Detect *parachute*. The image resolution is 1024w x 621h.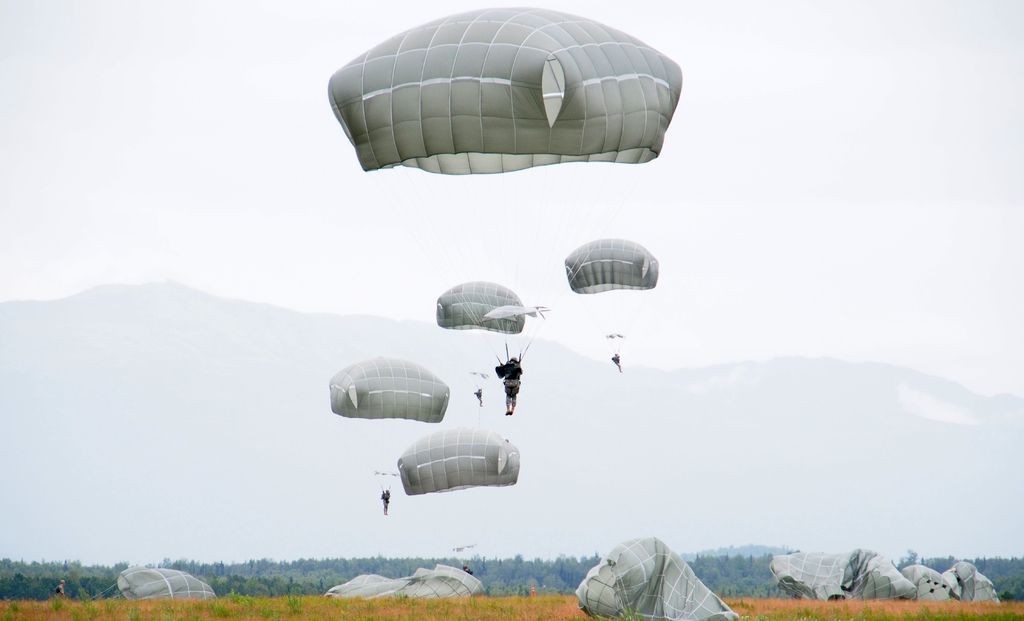
Rect(568, 534, 737, 620).
